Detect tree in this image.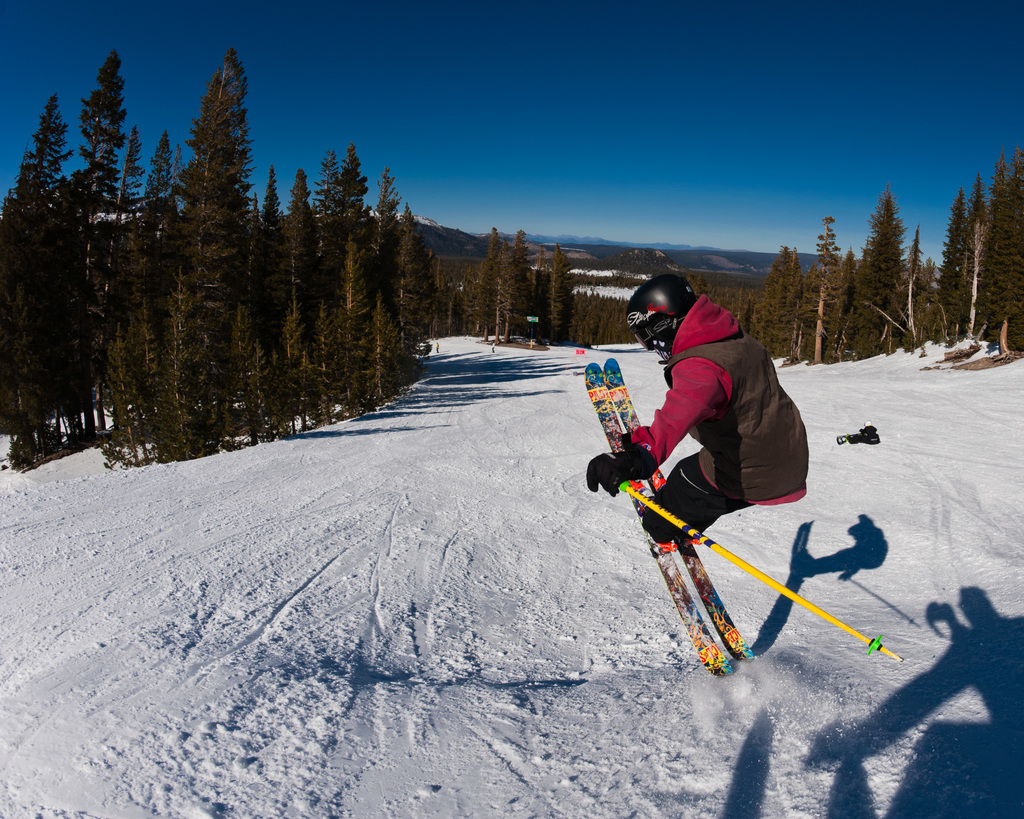
Detection: Rect(368, 166, 408, 404).
